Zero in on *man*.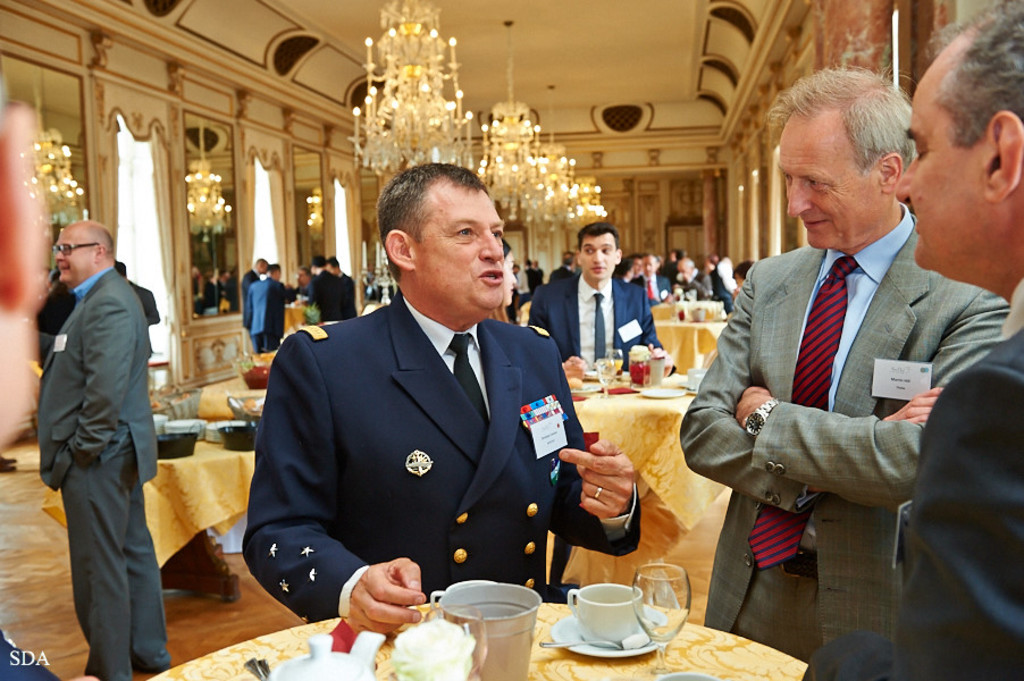
Zeroed in: [x1=305, y1=261, x2=349, y2=321].
